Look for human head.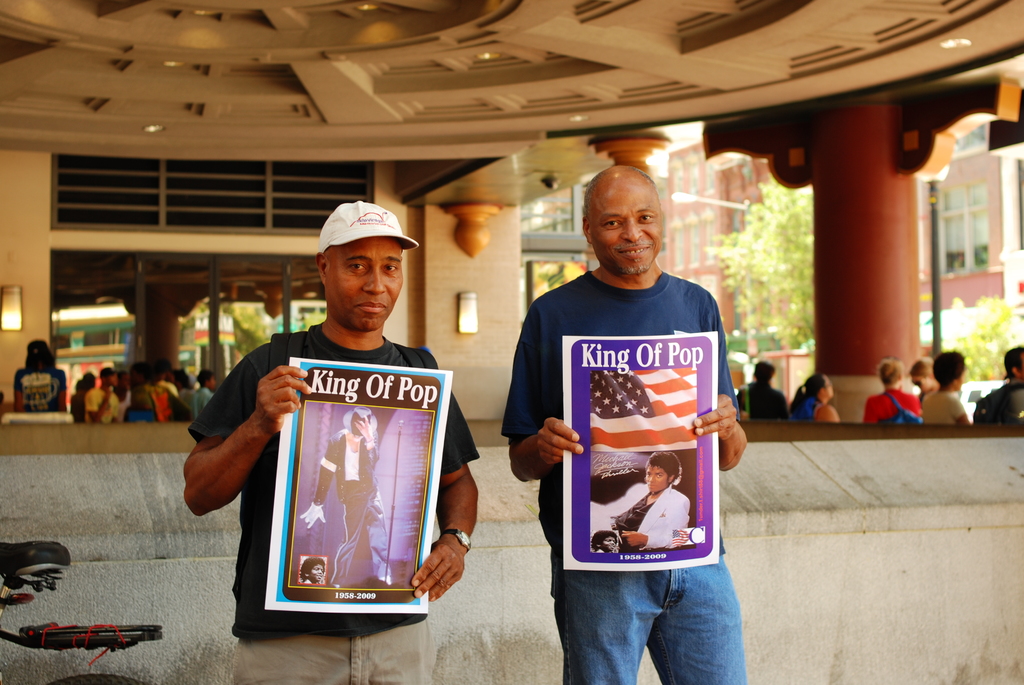
Found: pyautogui.locateOnScreen(26, 340, 54, 365).
